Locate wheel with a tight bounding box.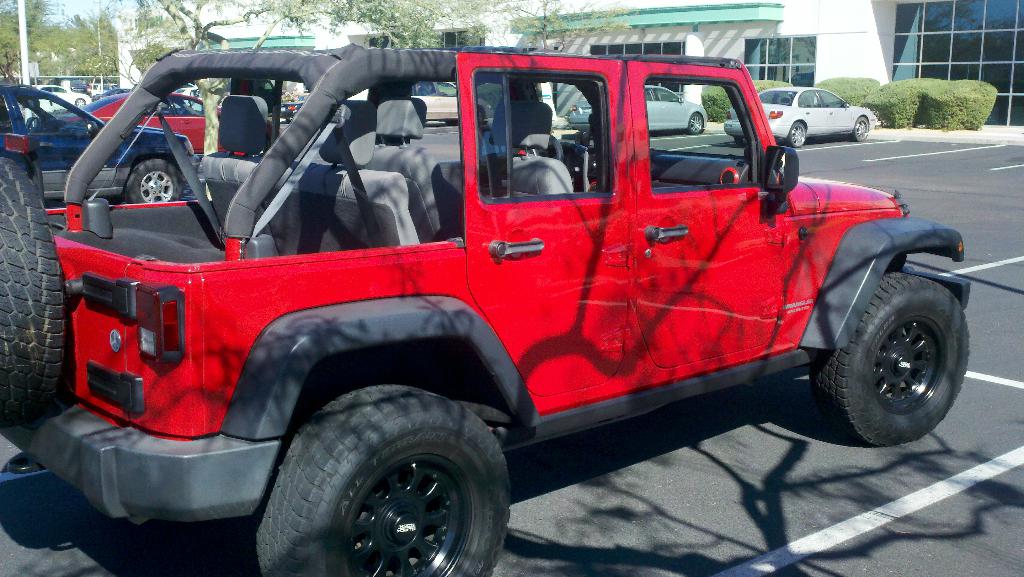
(0,159,64,425).
